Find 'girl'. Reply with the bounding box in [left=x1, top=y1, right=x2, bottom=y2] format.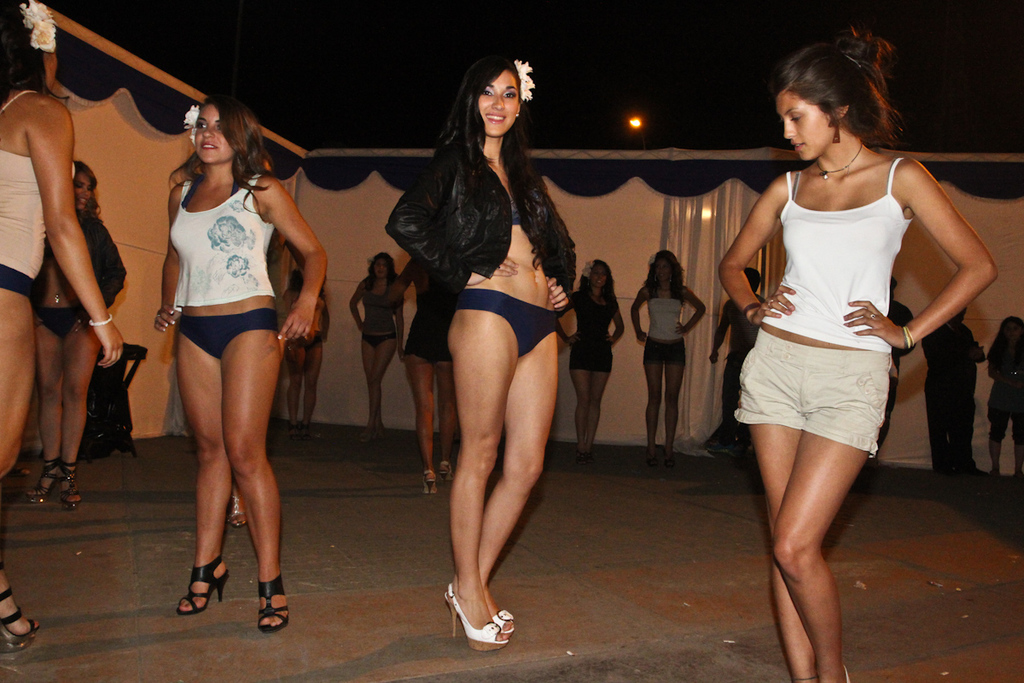
[left=386, top=247, right=456, bottom=498].
